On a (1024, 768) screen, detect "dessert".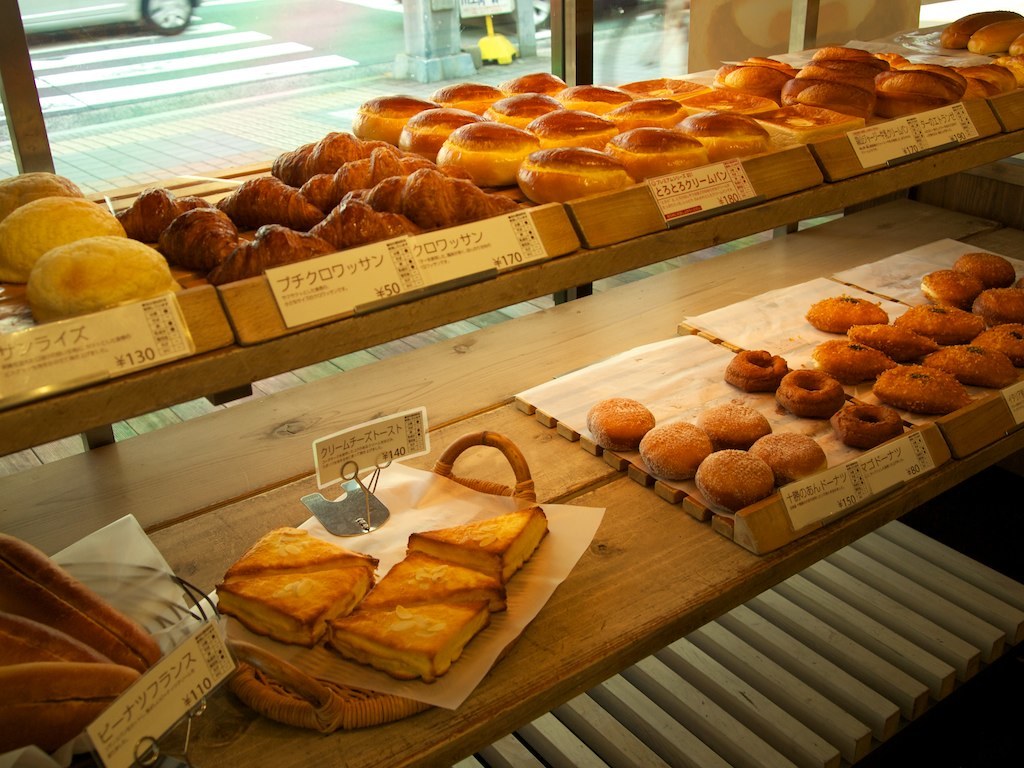
[x1=943, y1=6, x2=1022, y2=54].
